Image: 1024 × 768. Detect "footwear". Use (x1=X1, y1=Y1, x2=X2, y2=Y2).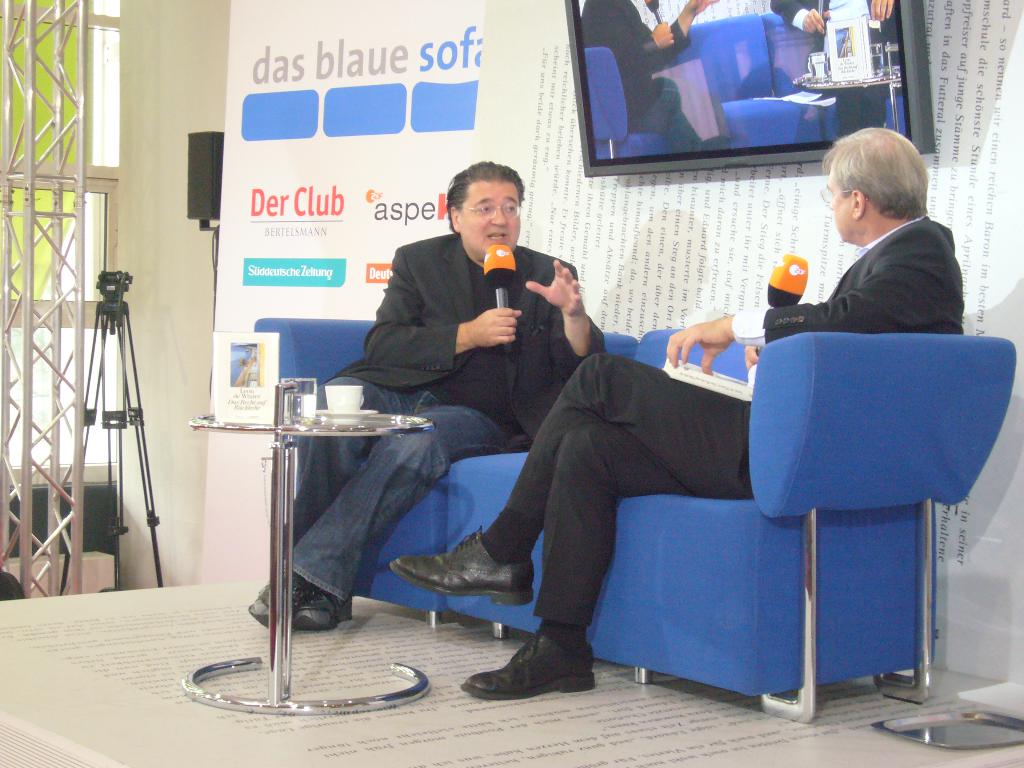
(x1=246, y1=569, x2=313, y2=627).
